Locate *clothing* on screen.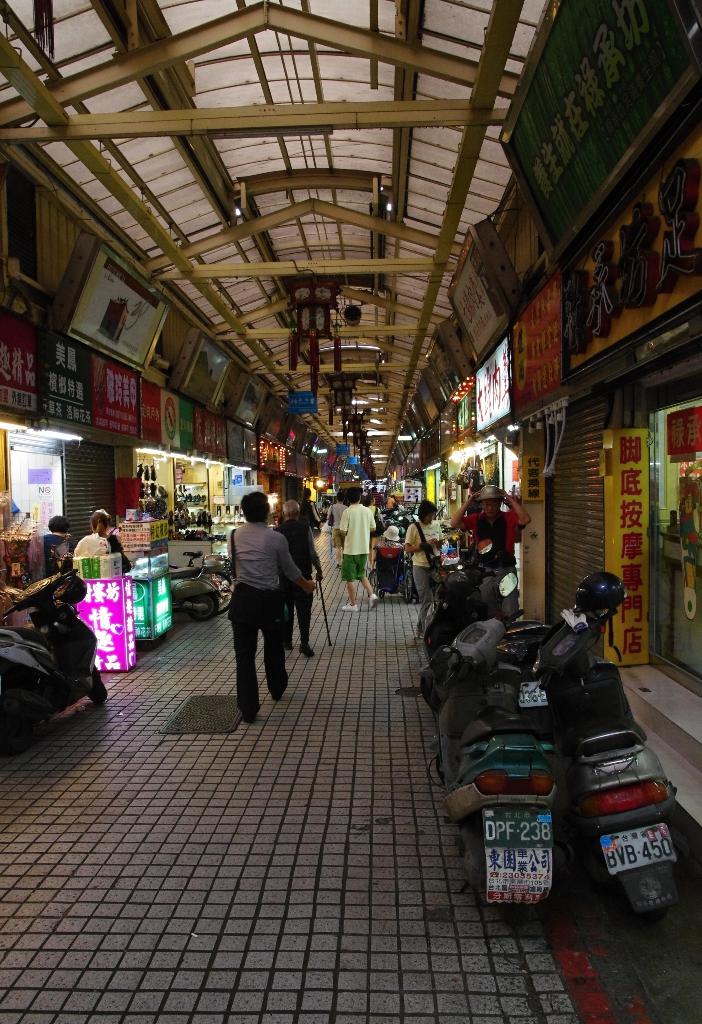
On screen at select_region(461, 515, 523, 612).
